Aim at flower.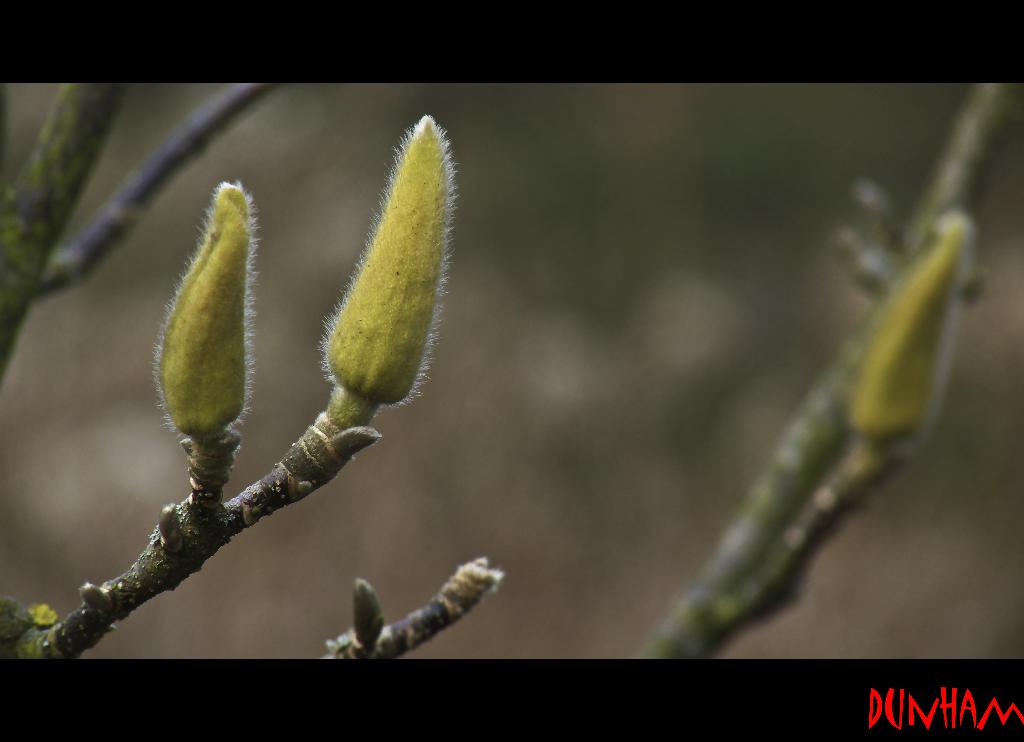
Aimed at box=[154, 182, 250, 455].
